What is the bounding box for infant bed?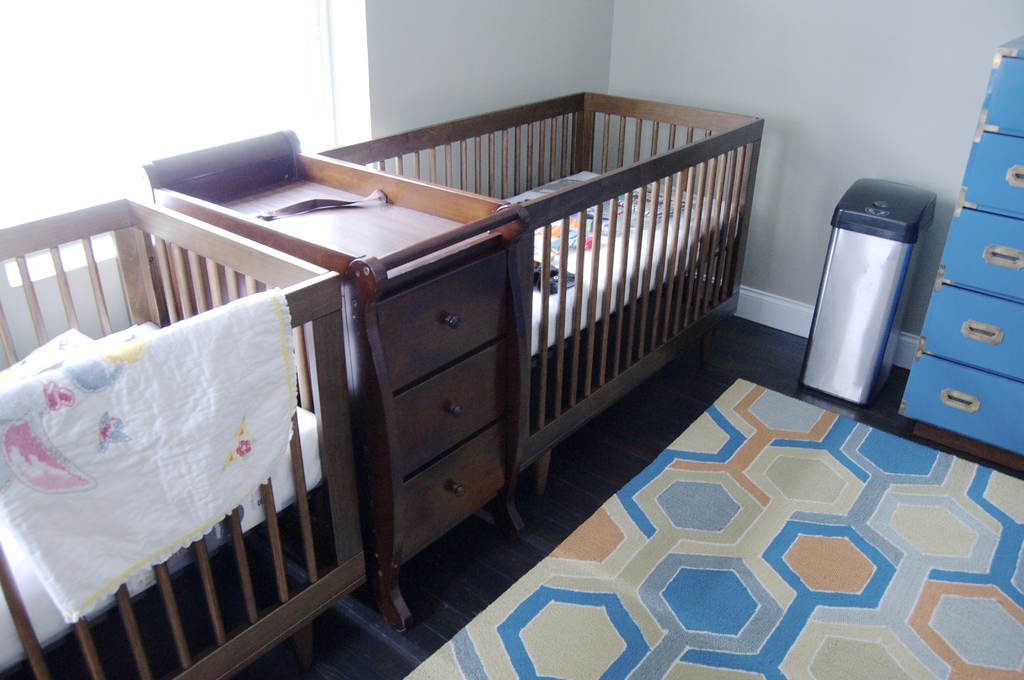
bbox=(0, 193, 365, 679).
